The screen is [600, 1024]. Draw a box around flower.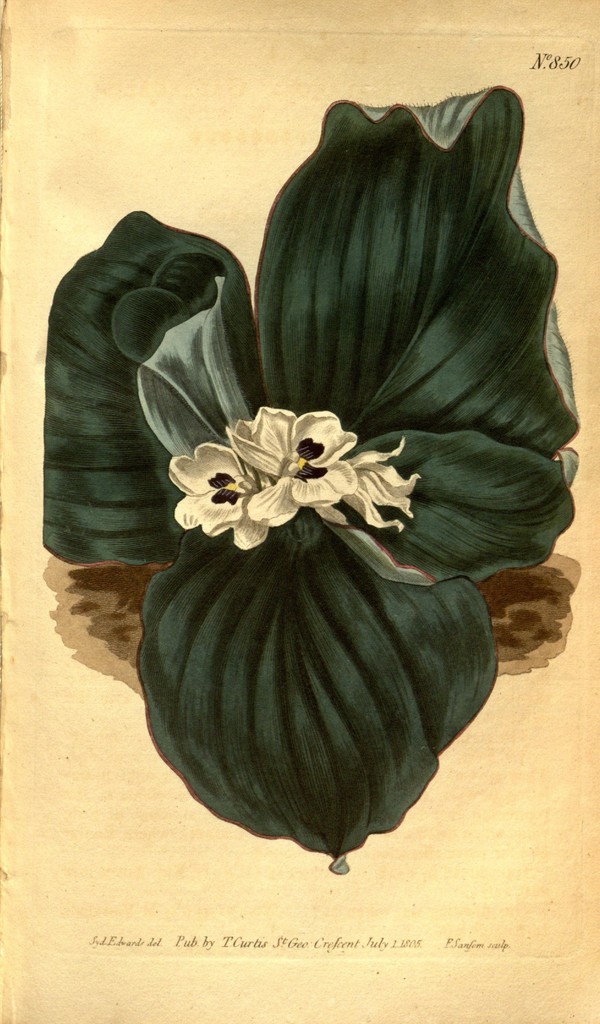
bbox=[97, 97, 557, 744].
